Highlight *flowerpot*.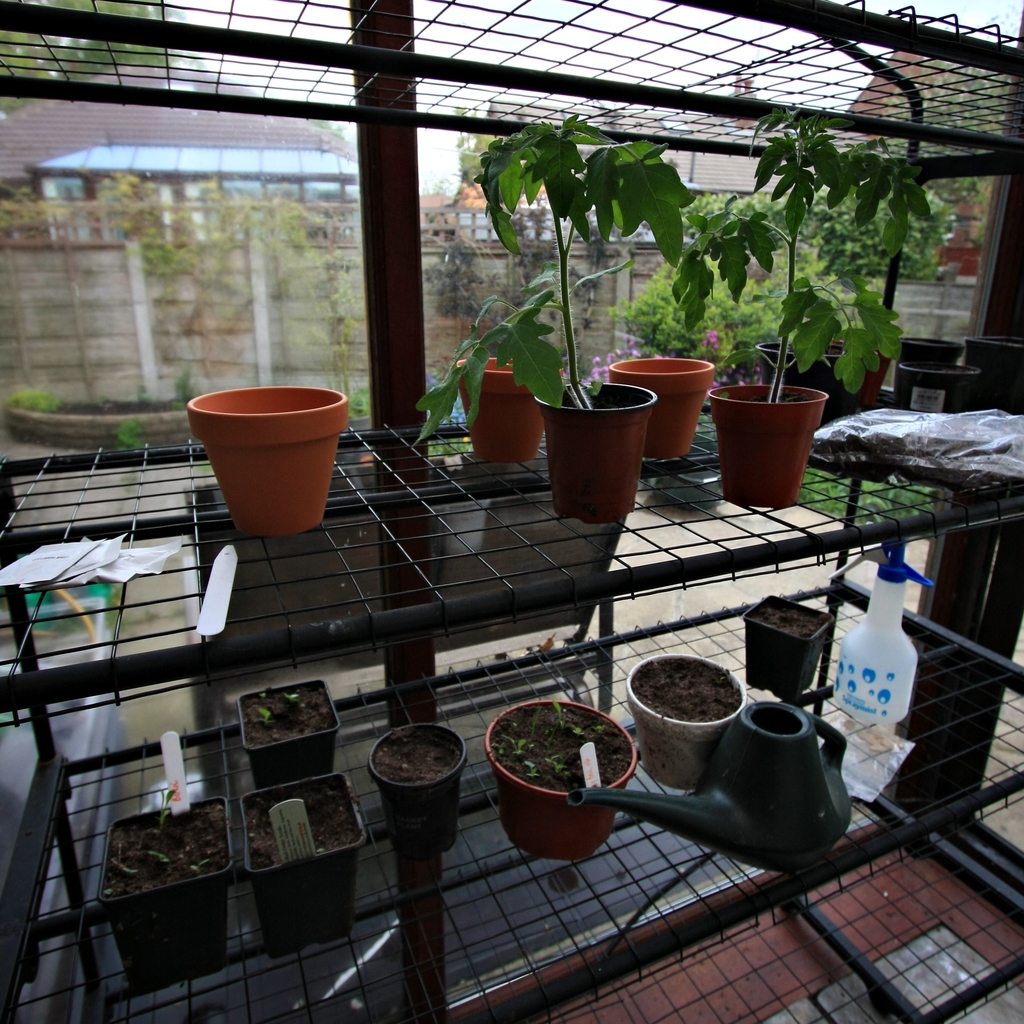
Highlighted region: {"x1": 611, "y1": 355, "x2": 716, "y2": 461}.
